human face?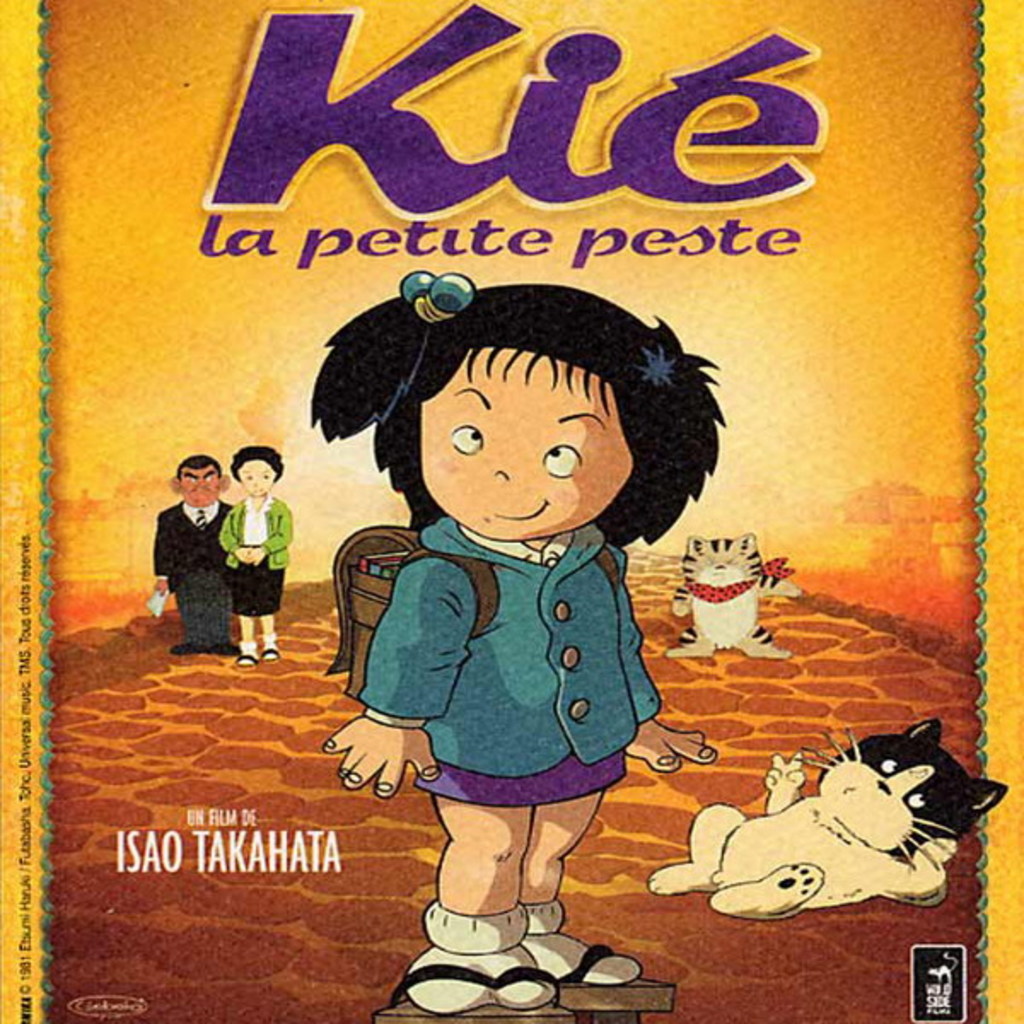
x1=236, y1=457, x2=275, y2=497
